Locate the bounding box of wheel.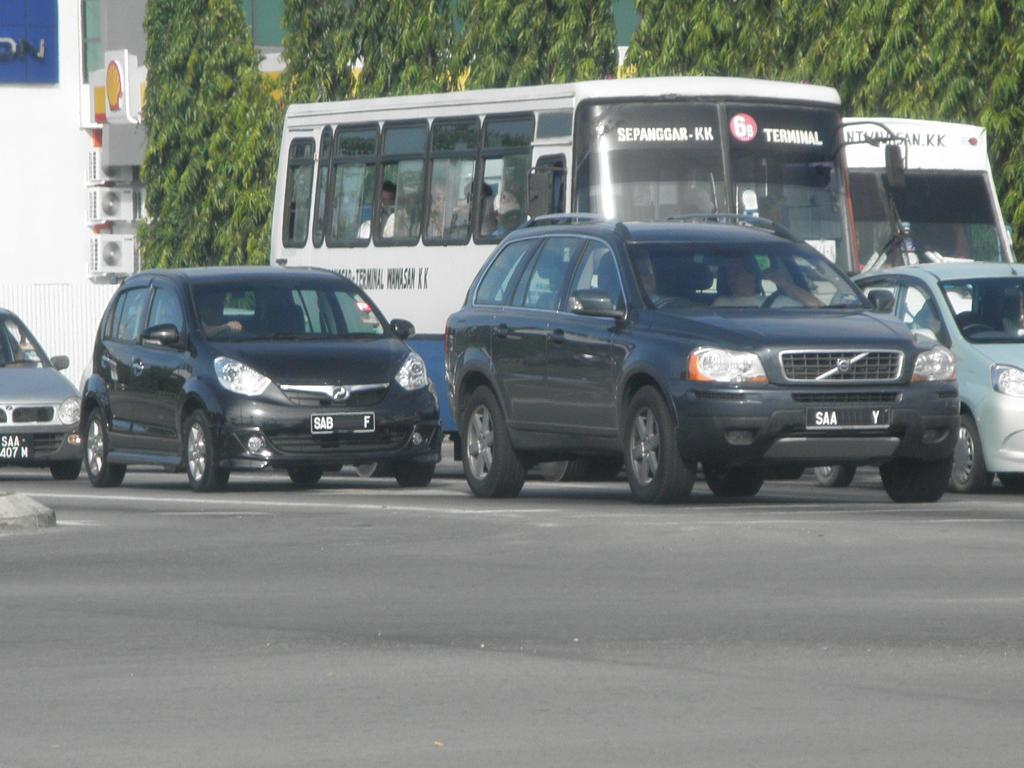
Bounding box: (387,457,433,486).
